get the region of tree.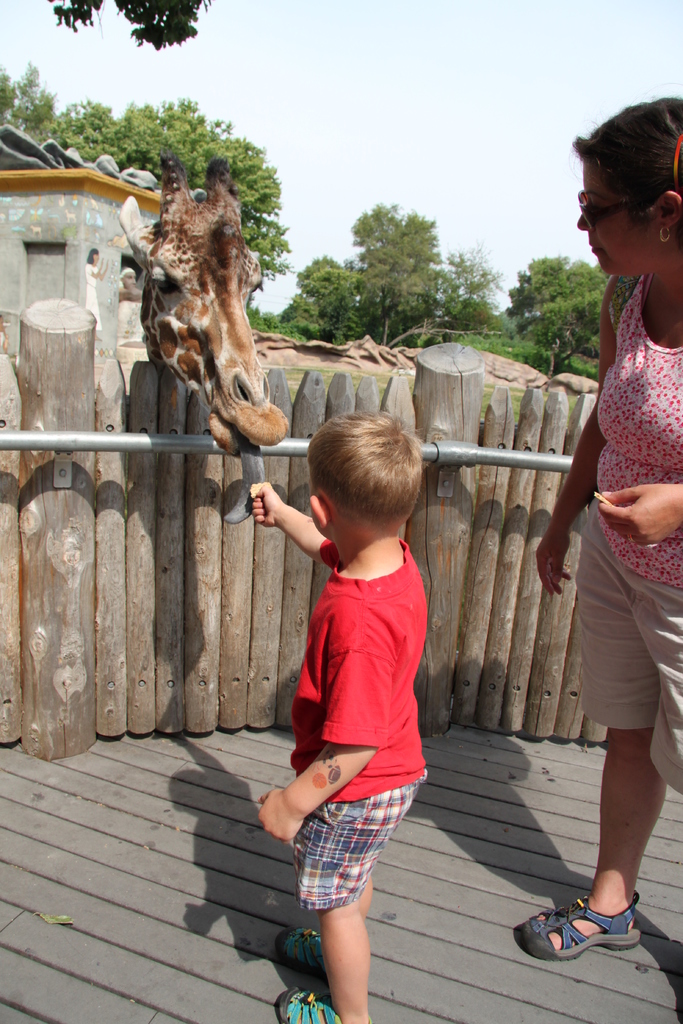
(22, 94, 301, 317).
